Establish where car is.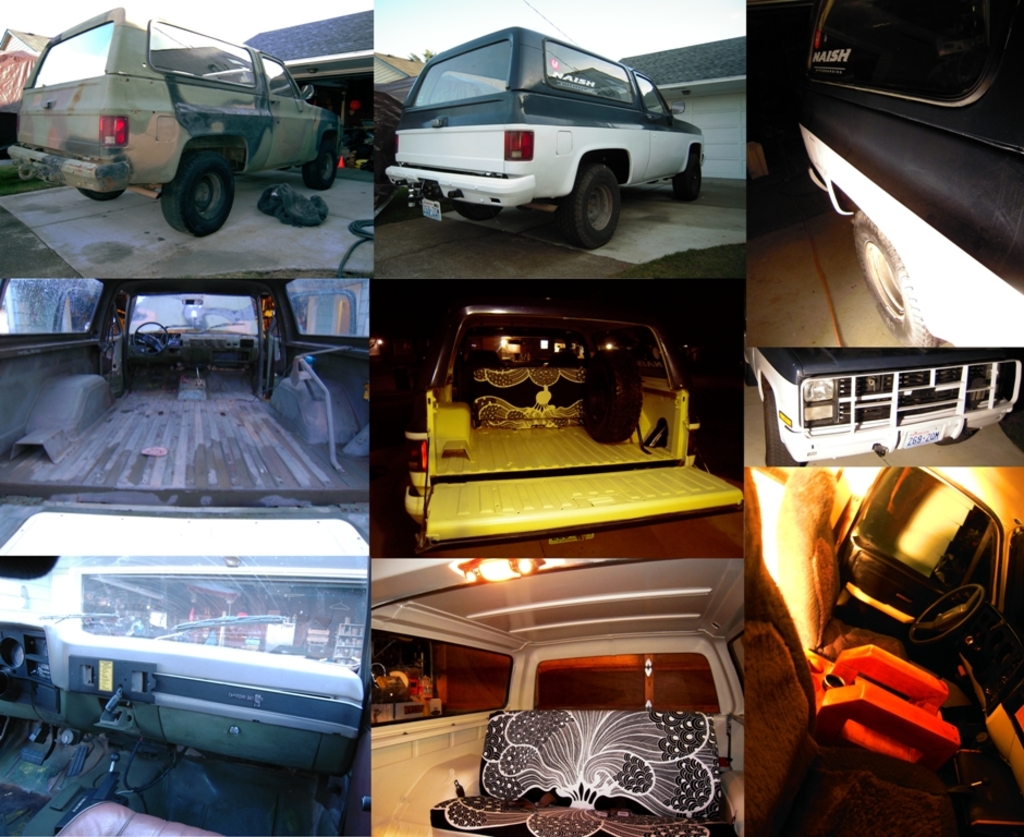
Established at <region>0, 280, 371, 508</region>.
